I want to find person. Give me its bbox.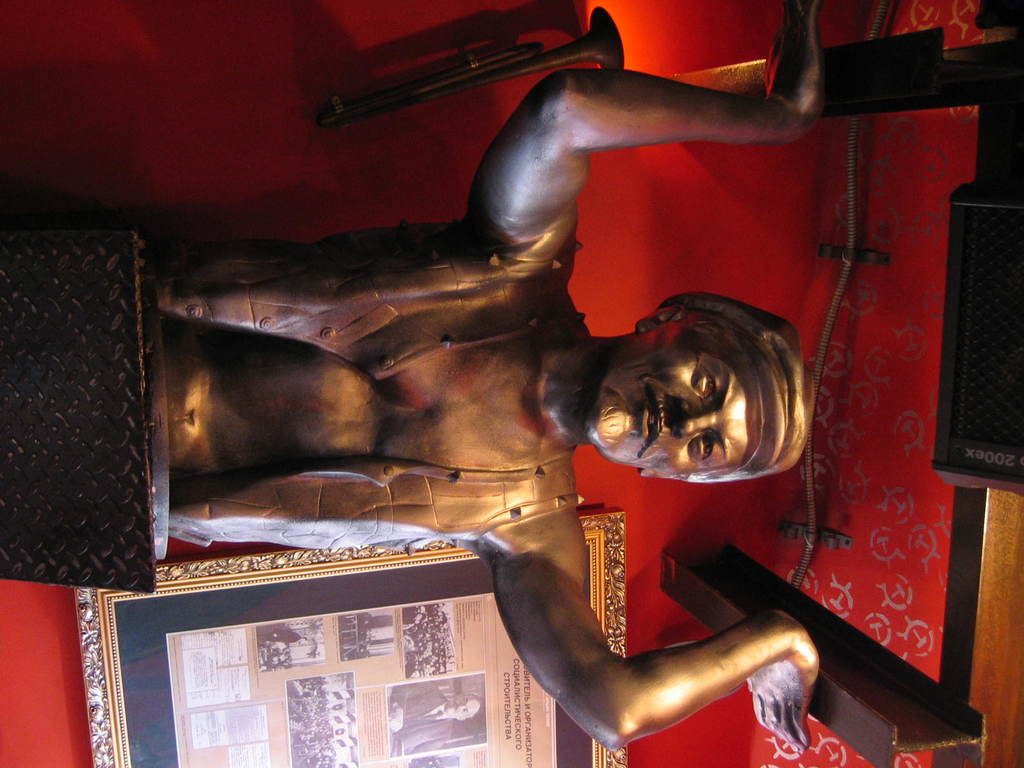
{"left": 386, "top": 680, "right": 483, "bottom": 755}.
